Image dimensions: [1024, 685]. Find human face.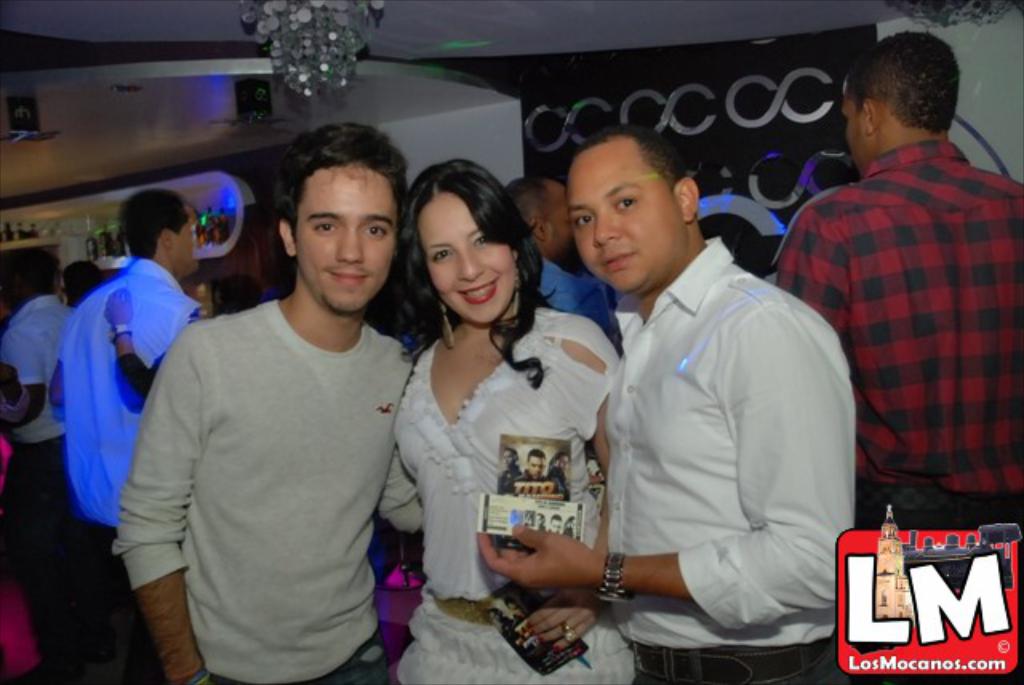
rect(416, 198, 514, 323).
